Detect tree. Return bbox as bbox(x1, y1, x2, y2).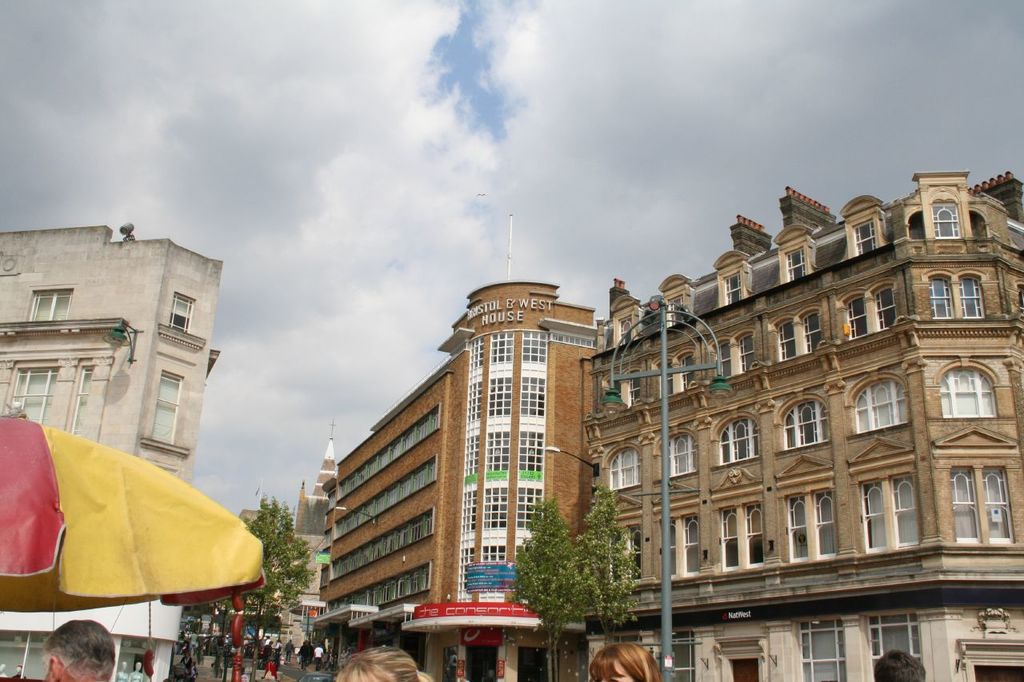
bbox(218, 499, 377, 678).
